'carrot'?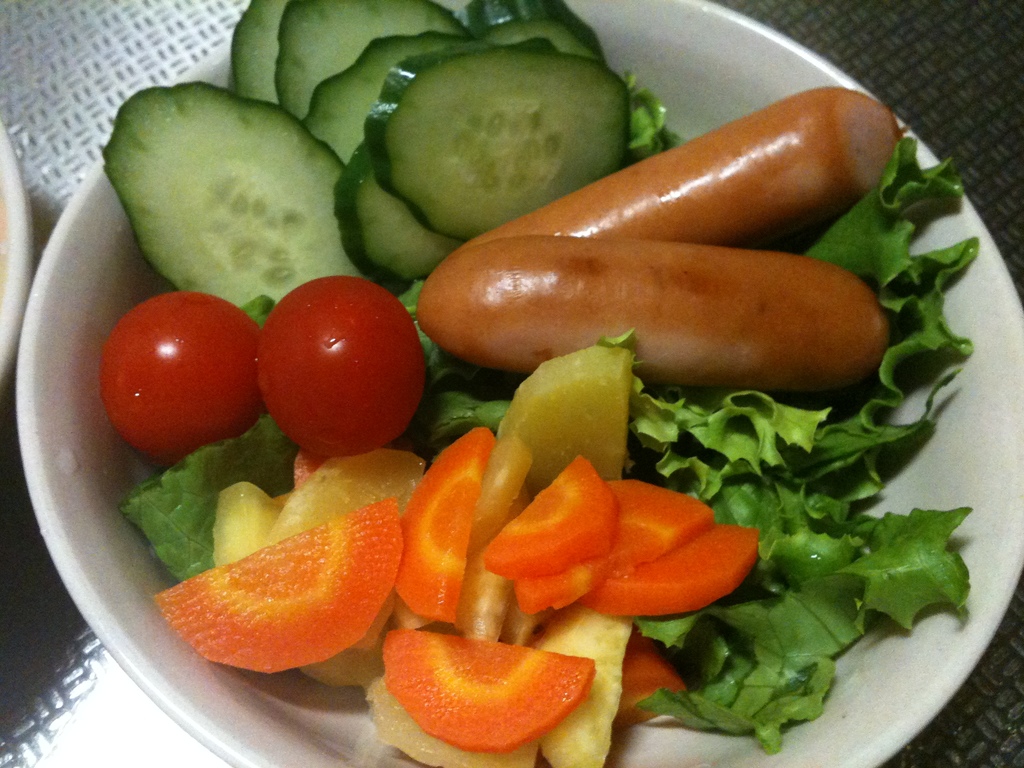
select_region(150, 492, 408, 675)
